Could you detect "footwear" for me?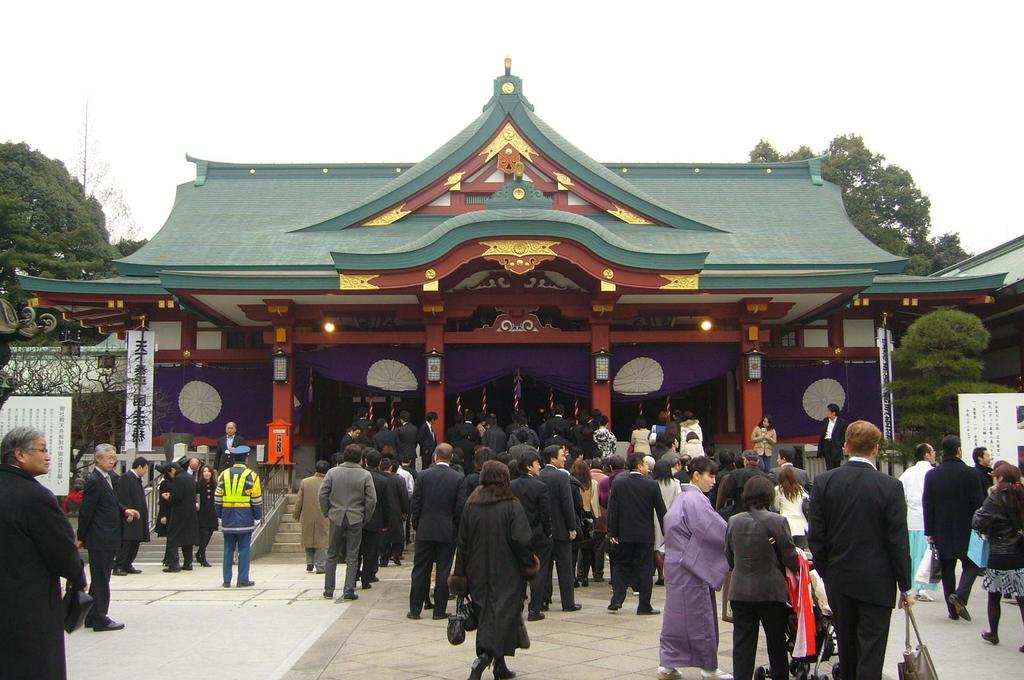
Detection result: (left=378, top=562, right=388, bottom=566).
